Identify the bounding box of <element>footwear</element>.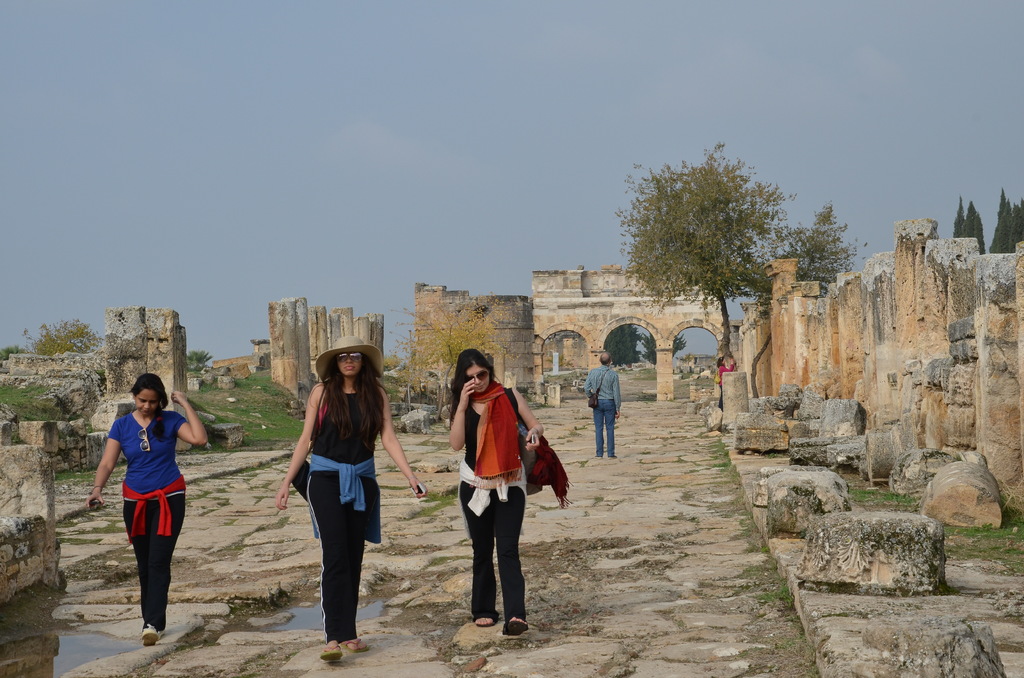
[x1=345, y1=633, x2=364, y2=655].
